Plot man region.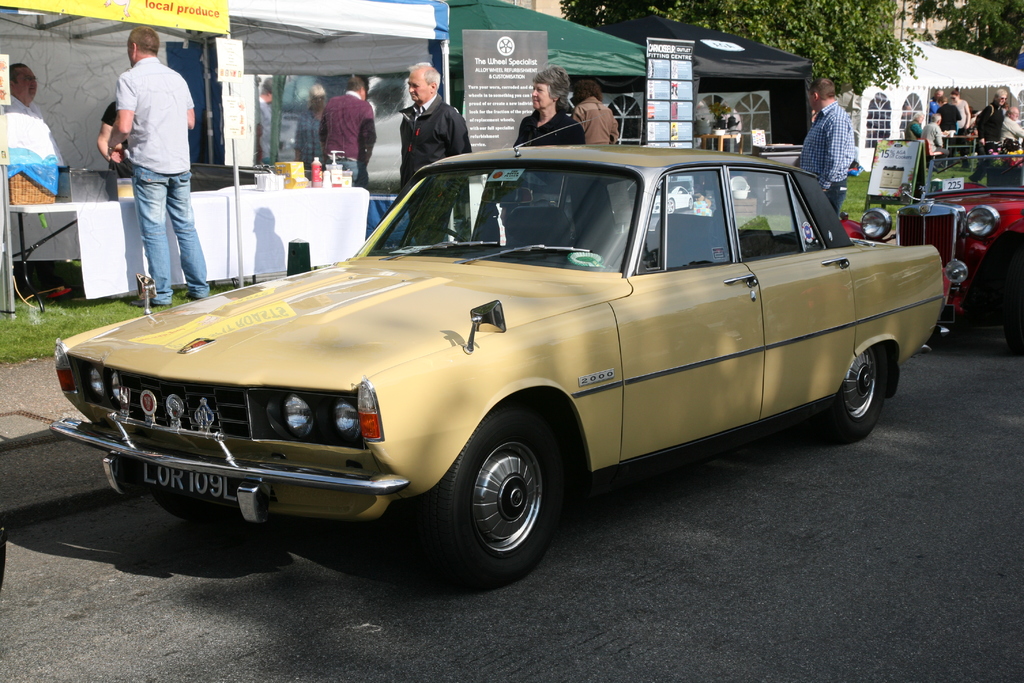
Plotted at [312,74,387,235].
